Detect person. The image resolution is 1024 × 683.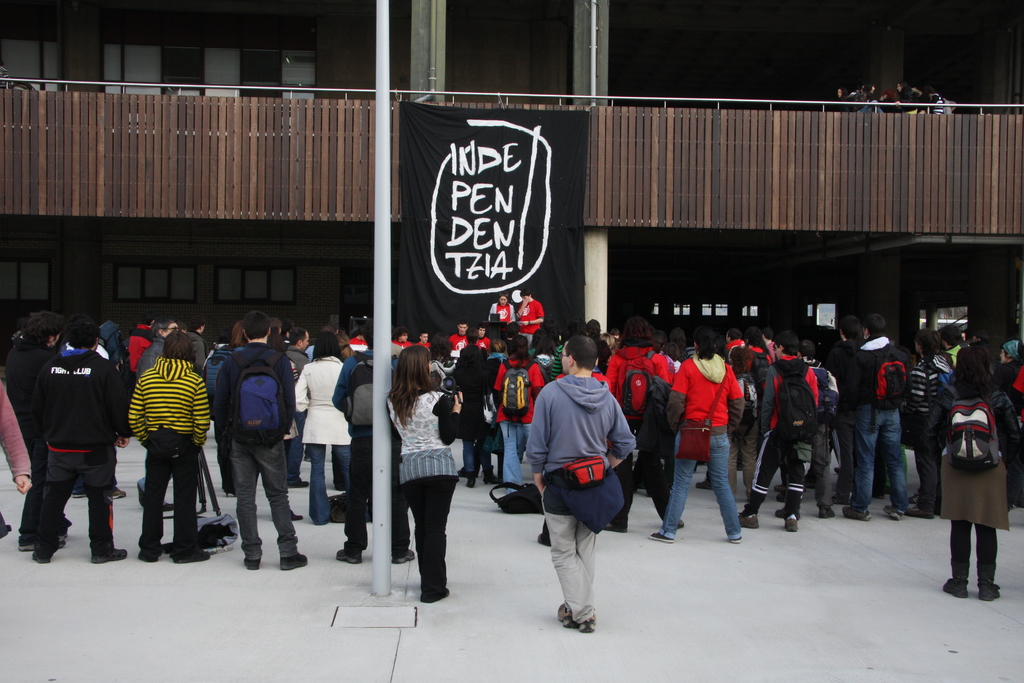
locate(642, 322, 749, 545).
